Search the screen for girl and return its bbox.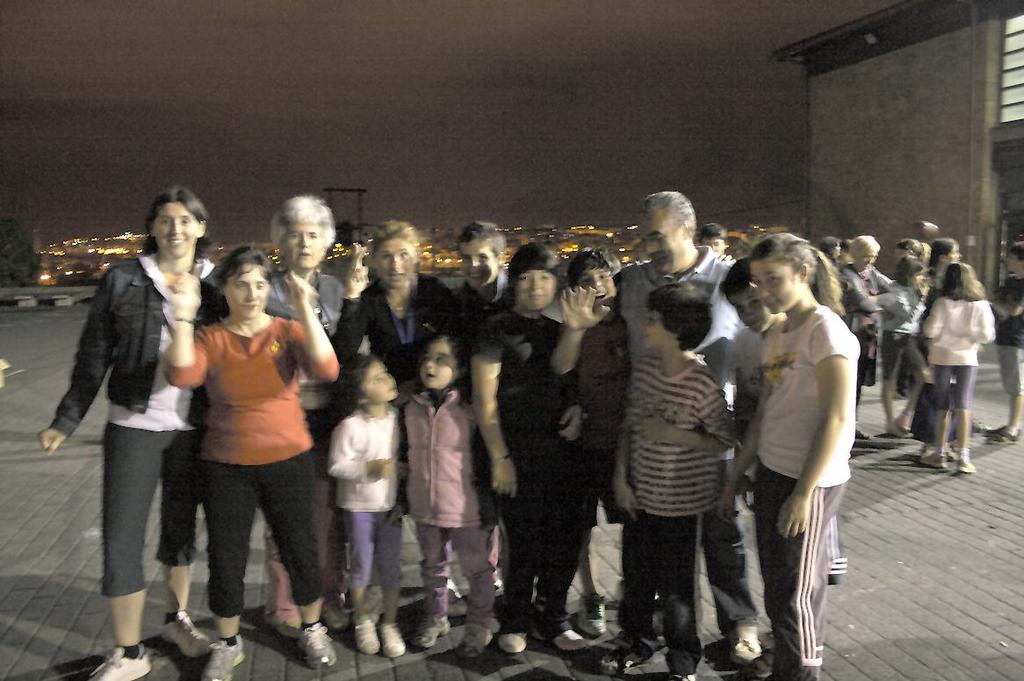
Found: 815,235,839,262.
